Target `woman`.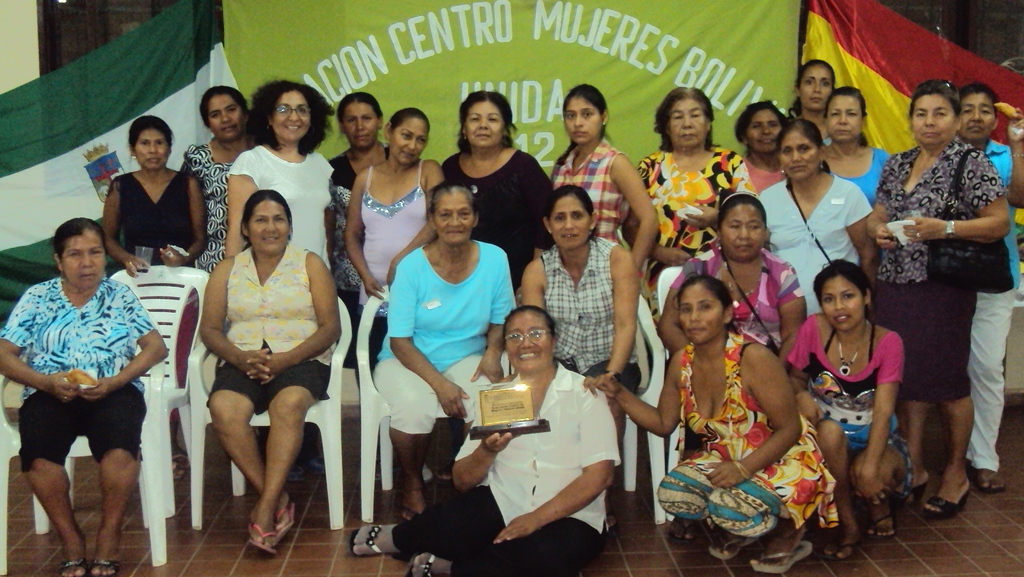
Target region: box=[0, 215, 171, 576].
